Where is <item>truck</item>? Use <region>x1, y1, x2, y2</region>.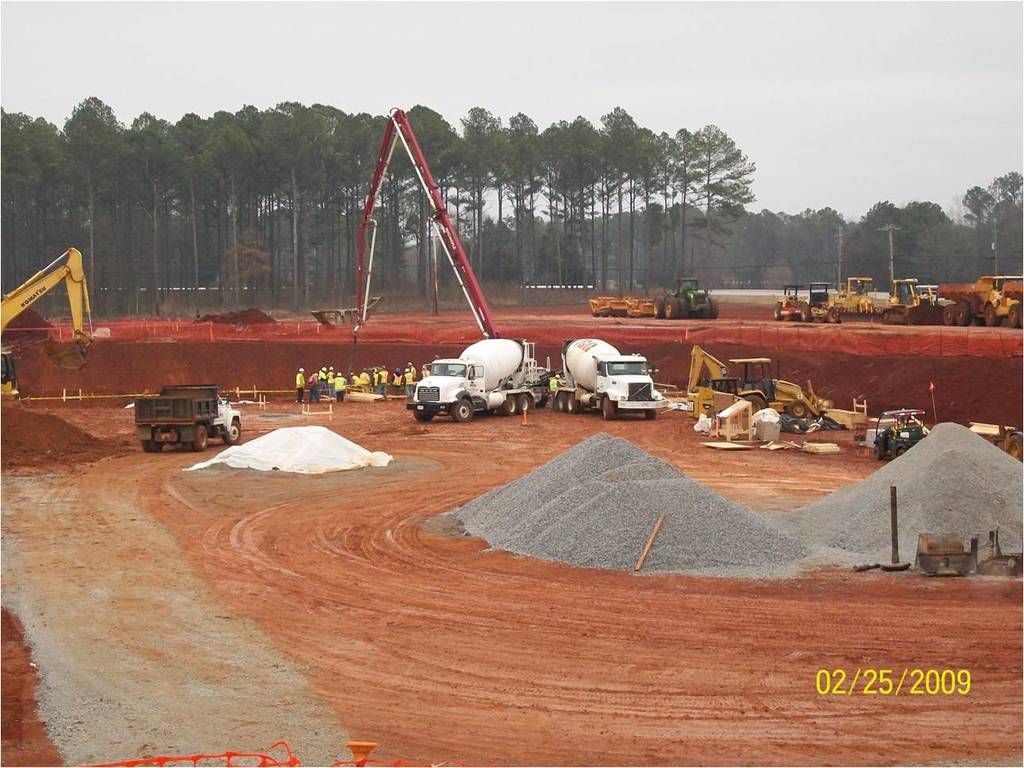
<region>135, 384, 242, 452</region>.
